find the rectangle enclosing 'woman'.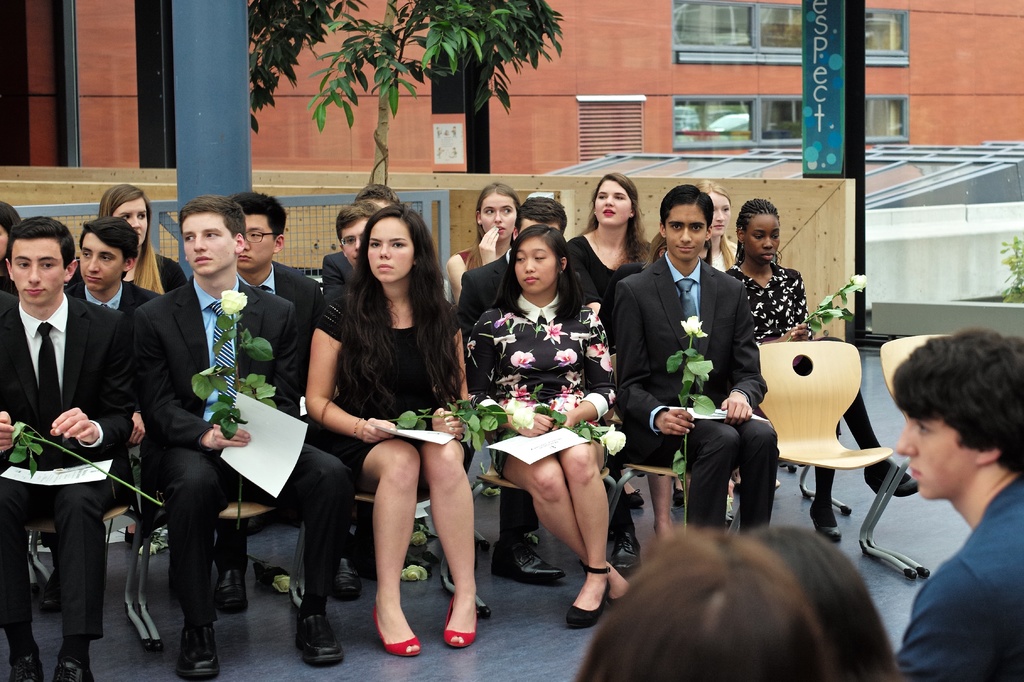
bbox(566, 171, 655, 353).
